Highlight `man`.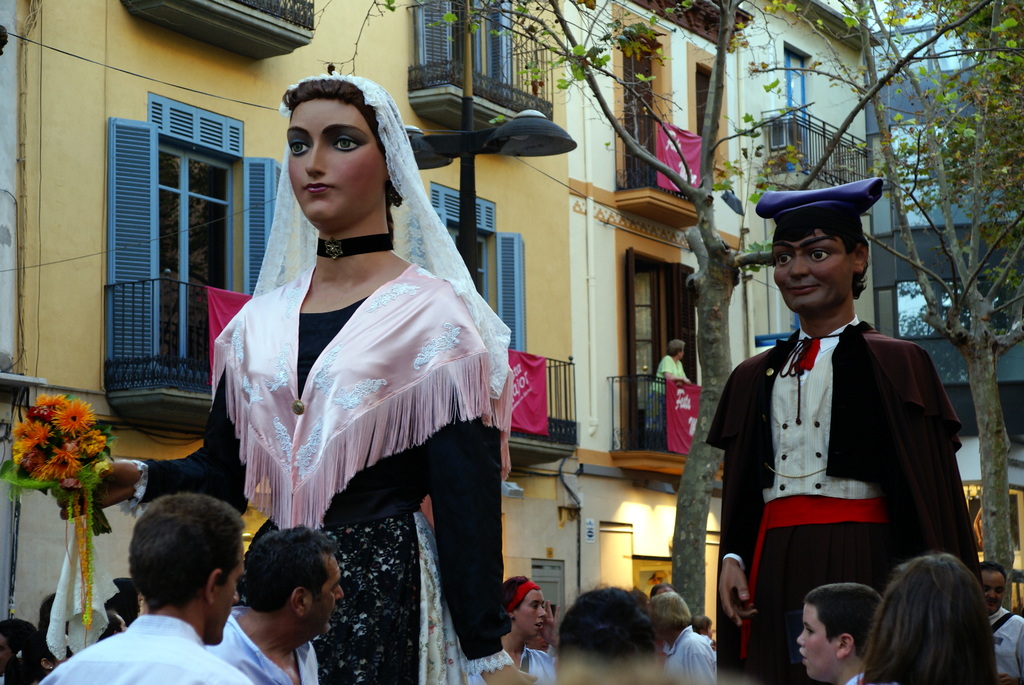
Highlighted region: {"left": 42, "top": 490, "right": 255, "bottom": 684}.
